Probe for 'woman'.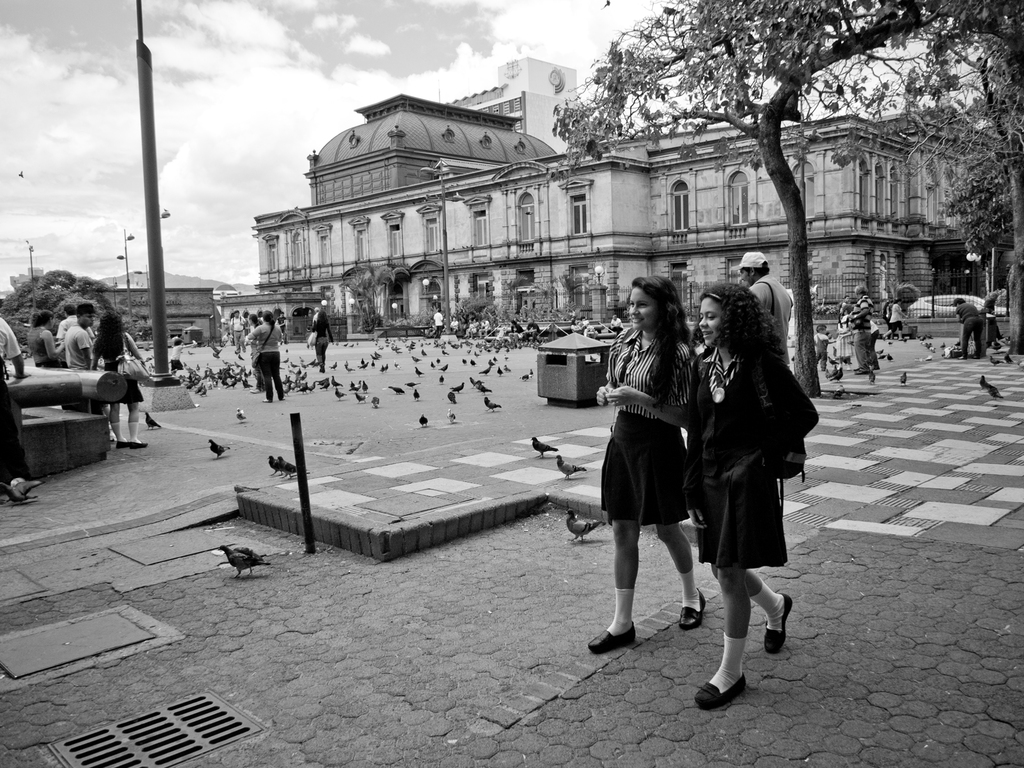
Probe result: bbox(594, 309, 707, 652).
